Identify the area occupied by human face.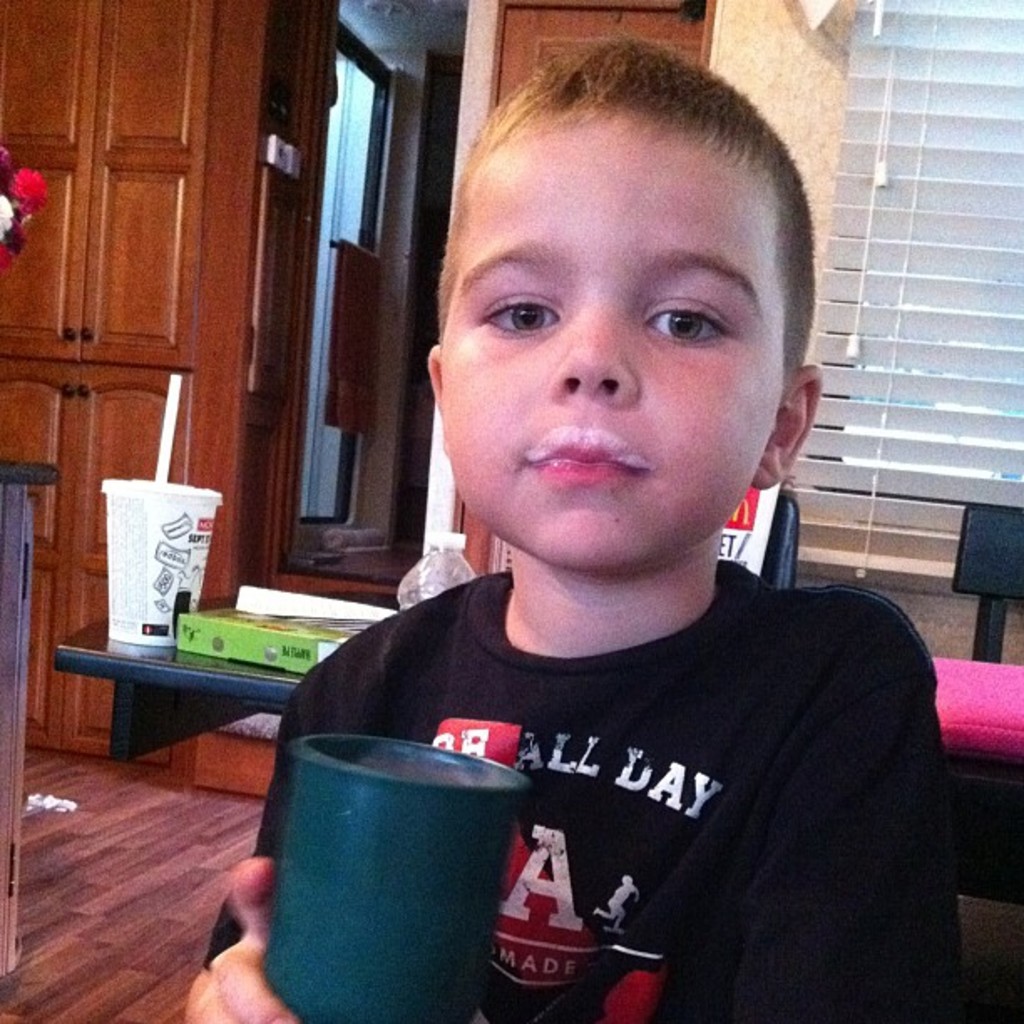
Area: (442,119,781,571).
